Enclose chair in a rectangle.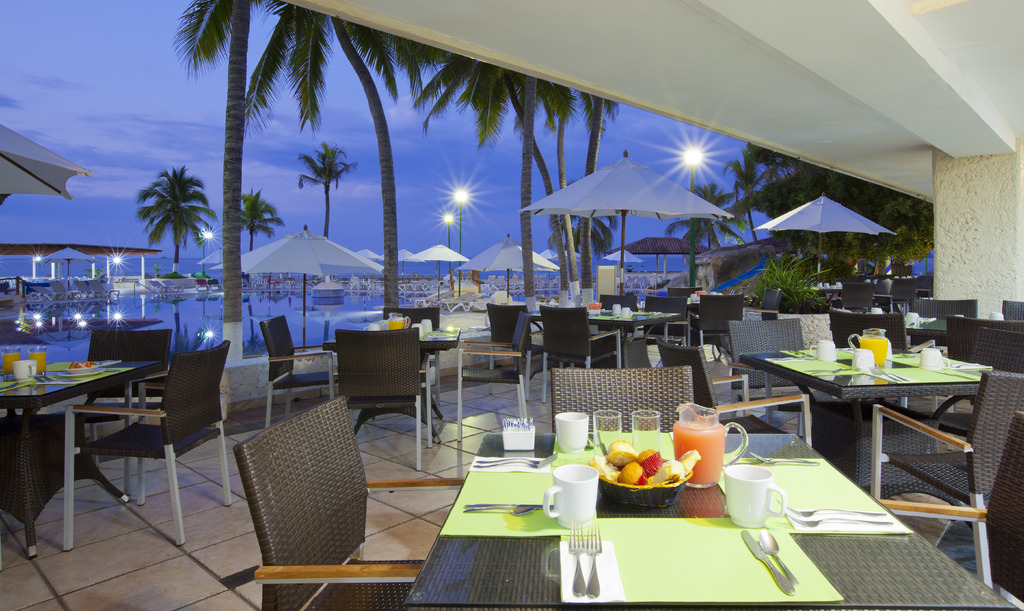
{"left": 698, "top": 290, "right": 741, "bottom": 347}.
